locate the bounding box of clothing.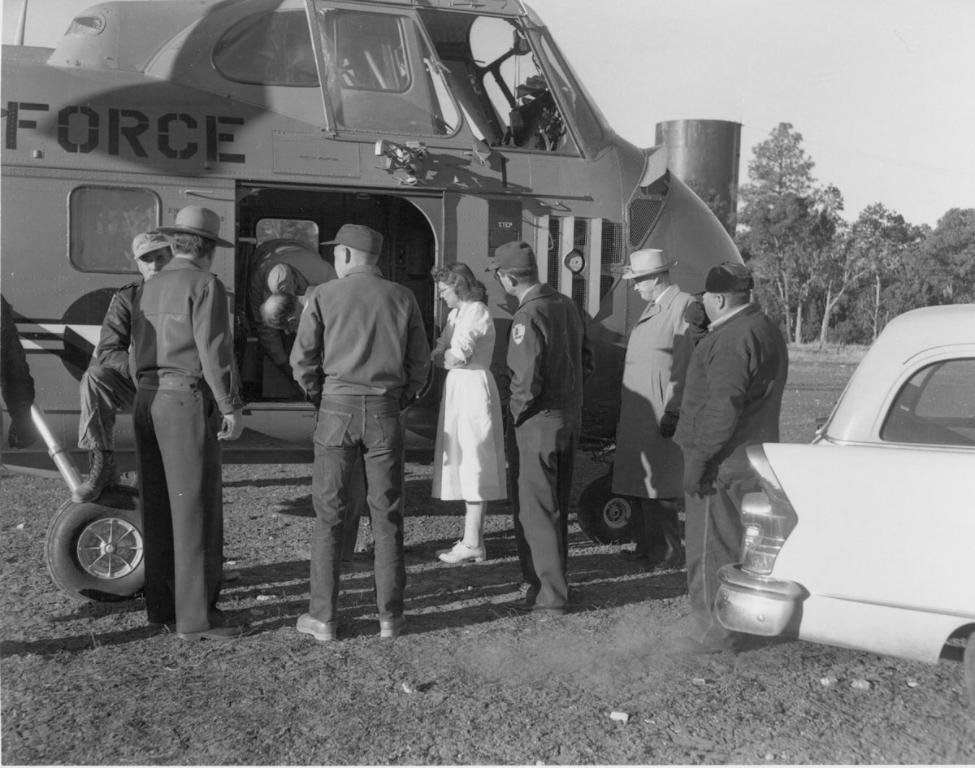
Bounding box: box=[74, 265, 137, 466].
